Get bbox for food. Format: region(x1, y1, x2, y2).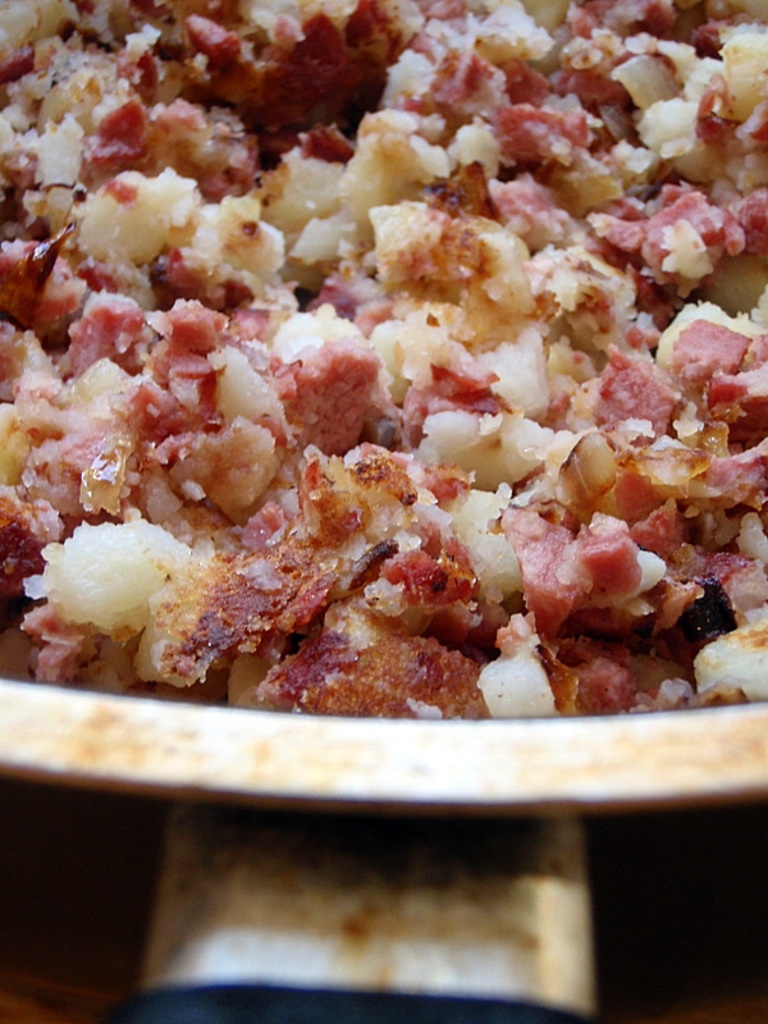
region(0, 4, 767, 712).
